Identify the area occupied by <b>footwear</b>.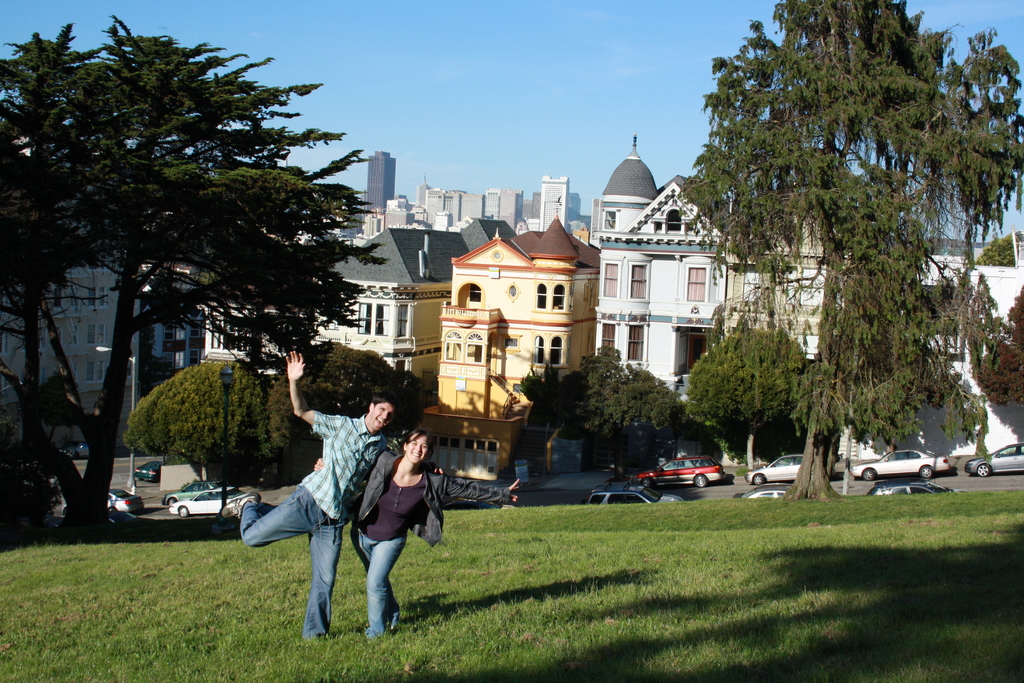
Area: (217,488,257,519).
